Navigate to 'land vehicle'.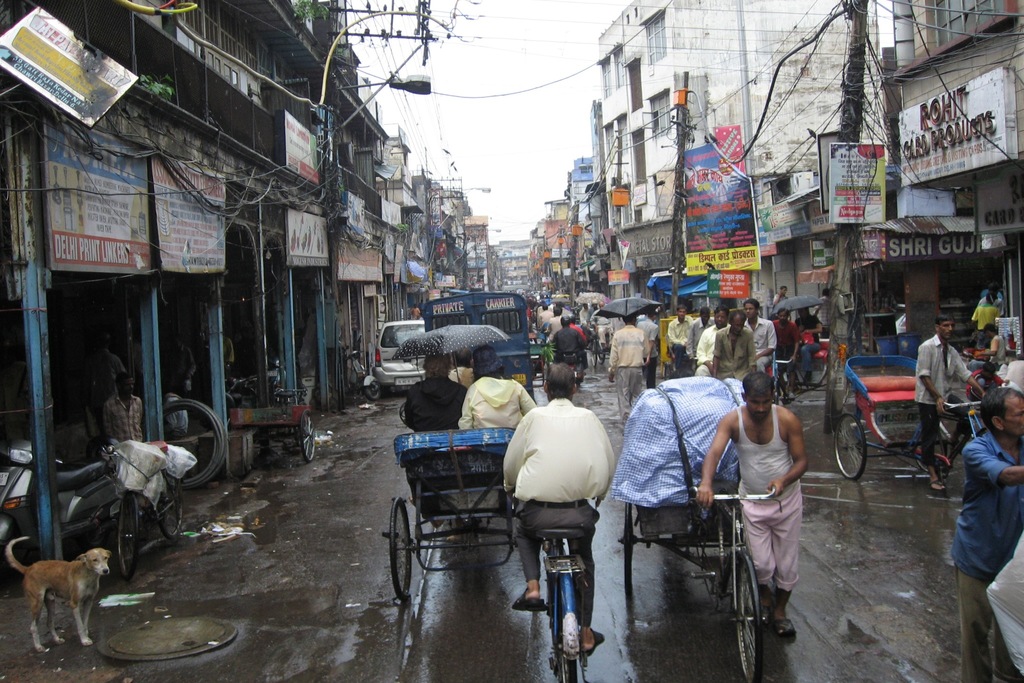
Navigation target: box(391, 424, 528, 602).
